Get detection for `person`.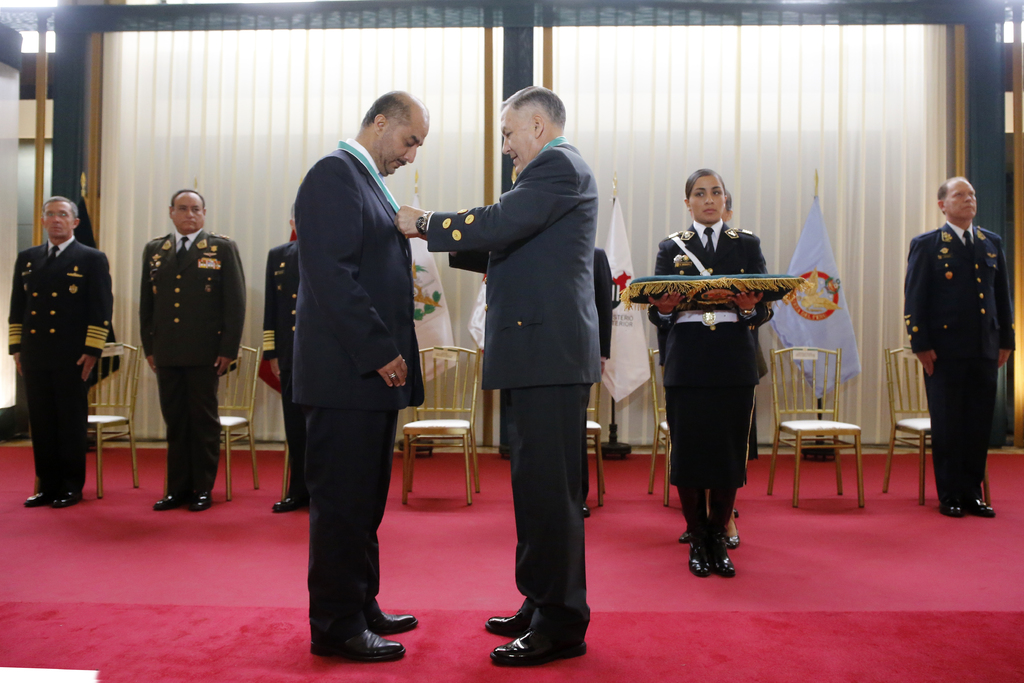
Detection: {"left": 647, "top": 173, "right": 751, "bottom": 577}.
